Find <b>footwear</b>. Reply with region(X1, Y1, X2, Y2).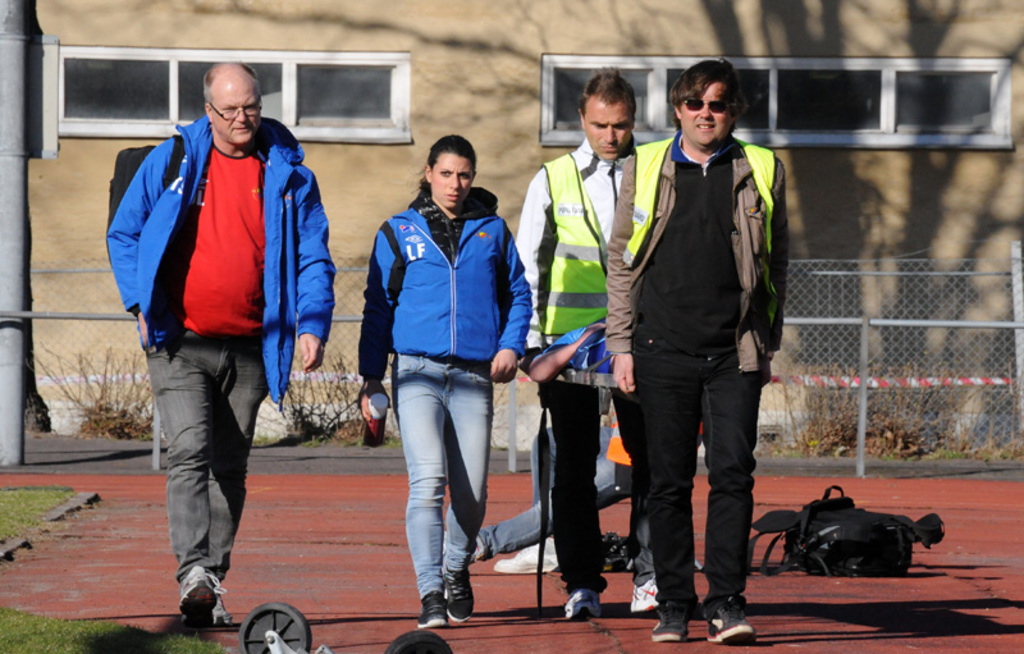
region(653, 609, 687, 642).
